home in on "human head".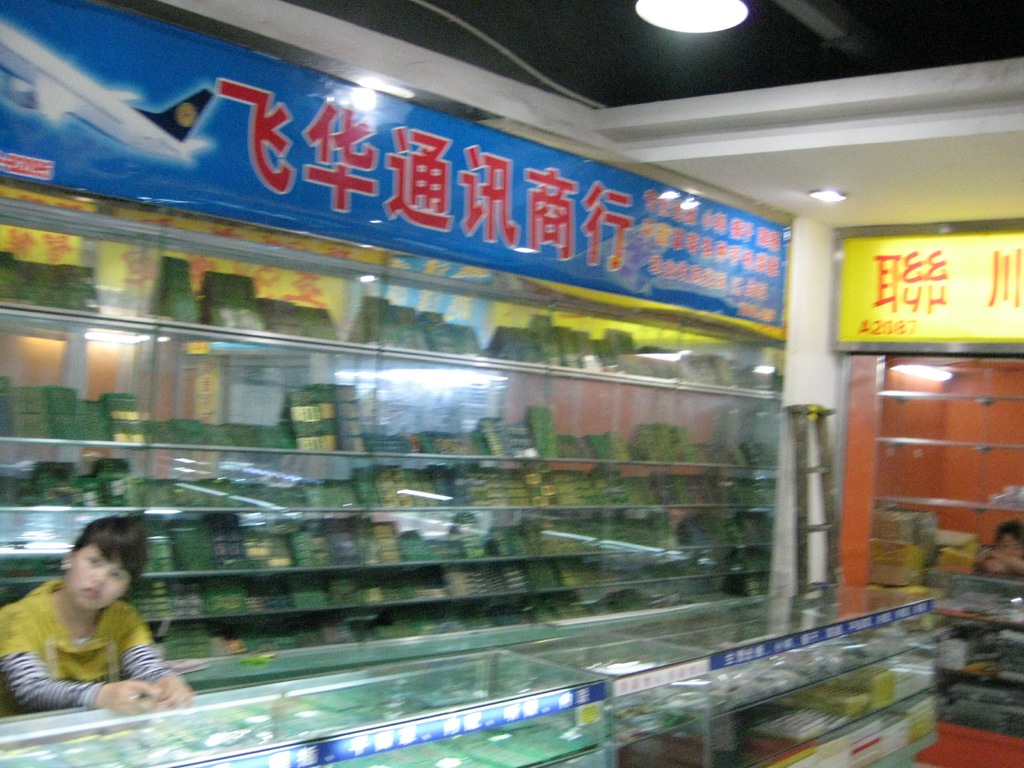
Homed in at bbox(55, 534, 141, 630).
